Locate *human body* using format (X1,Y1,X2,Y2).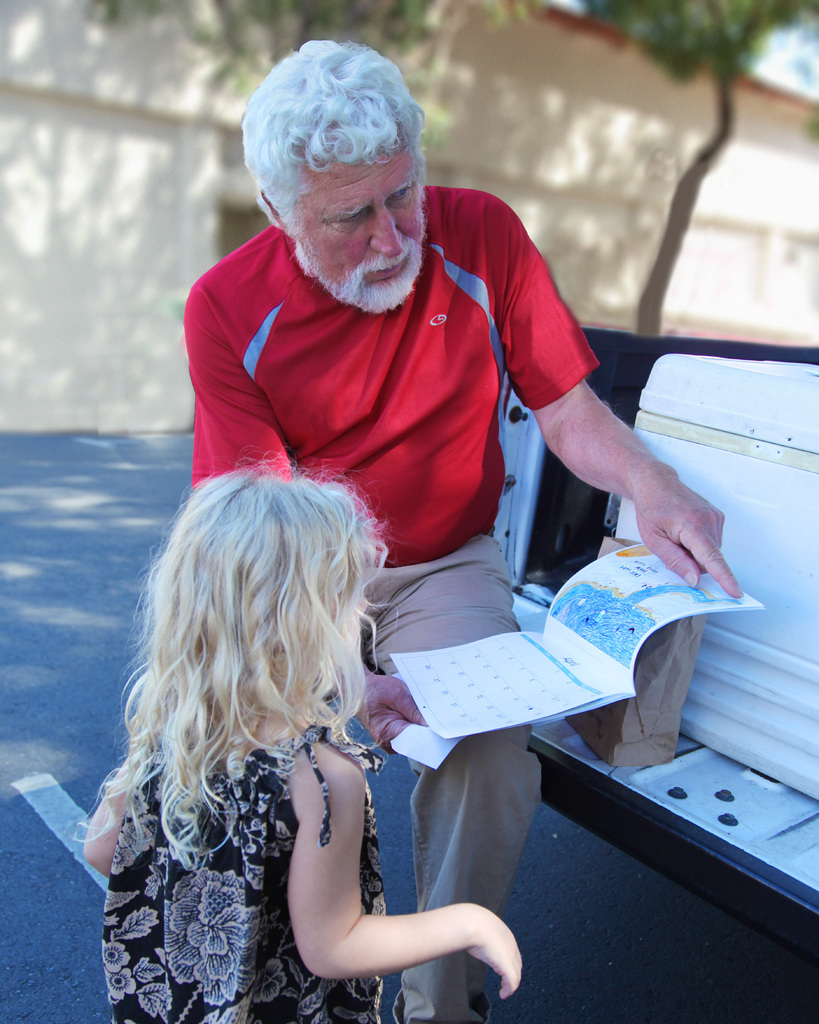
(91,449,491,1002).
